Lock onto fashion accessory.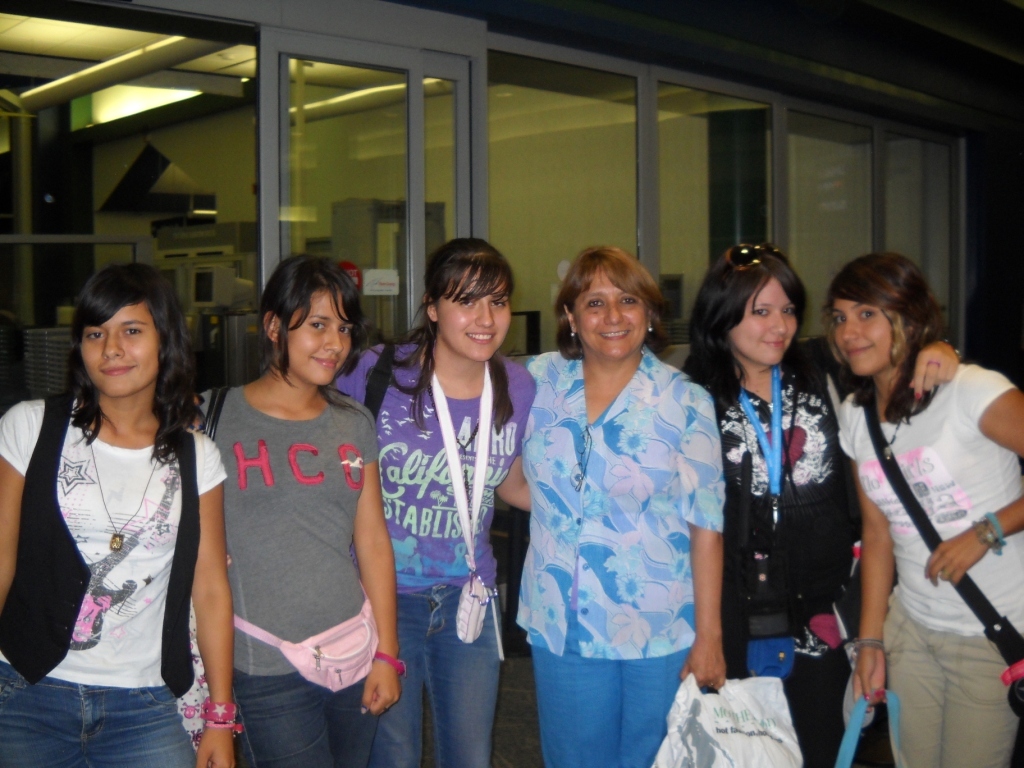
Locked: x1=372 y1=650 x2=404 y2=674.
